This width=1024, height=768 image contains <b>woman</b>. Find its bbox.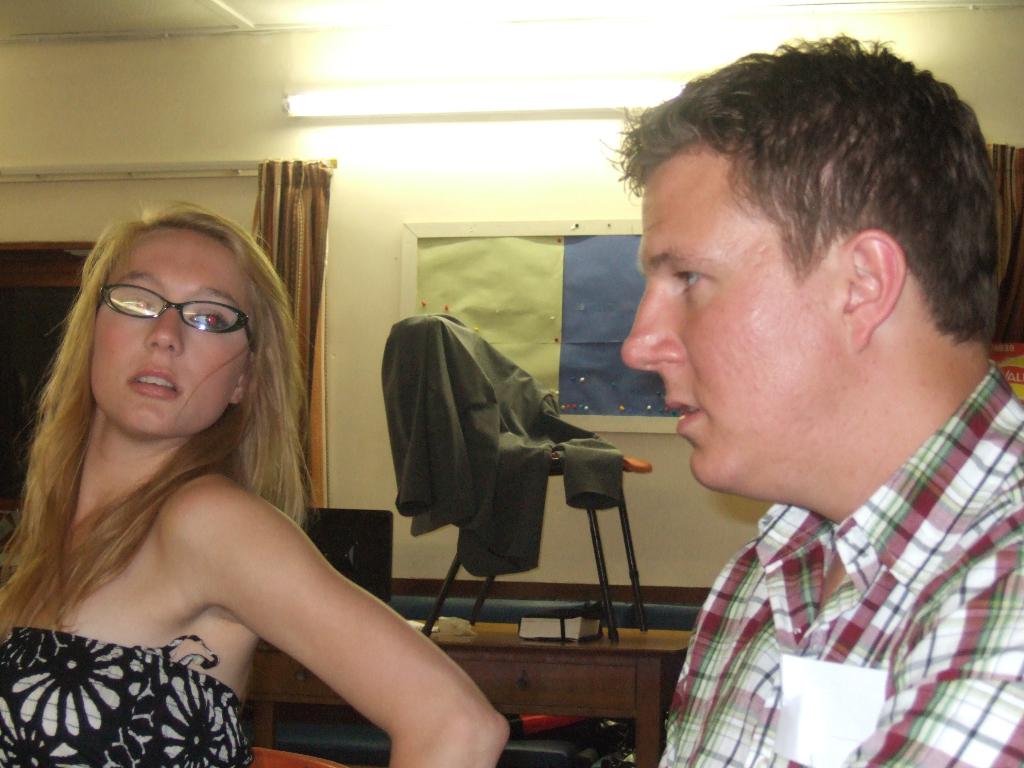
bbox=[11, 176, 484, 767].
